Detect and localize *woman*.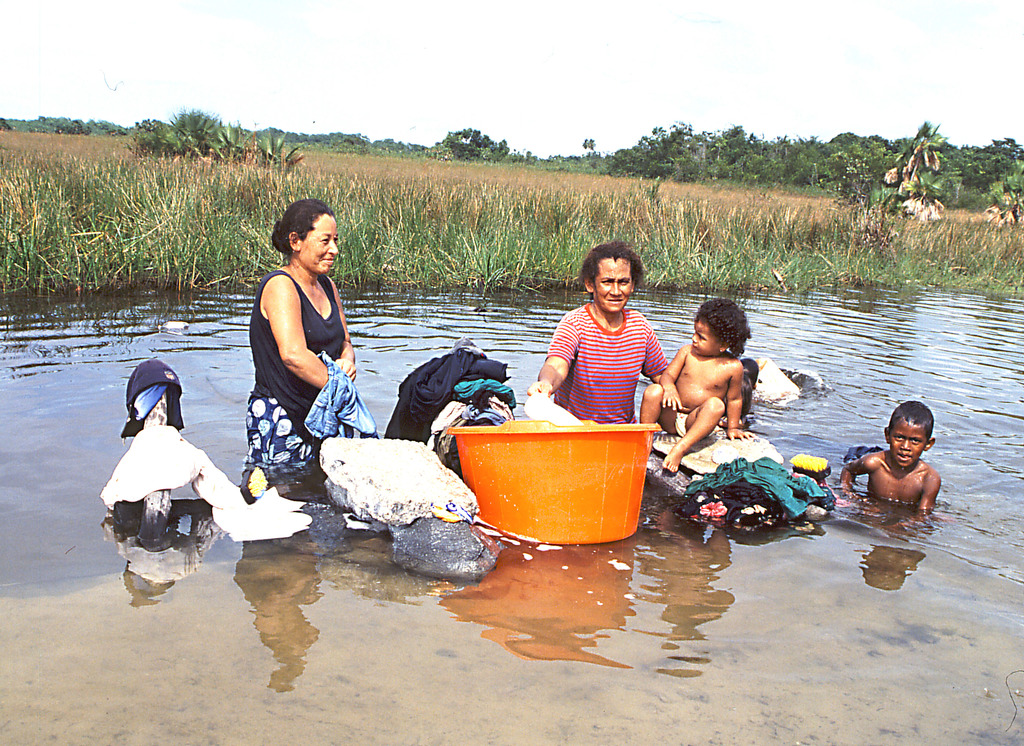
Localized at [x1=526, y1=234, x2=666, y2=432].
